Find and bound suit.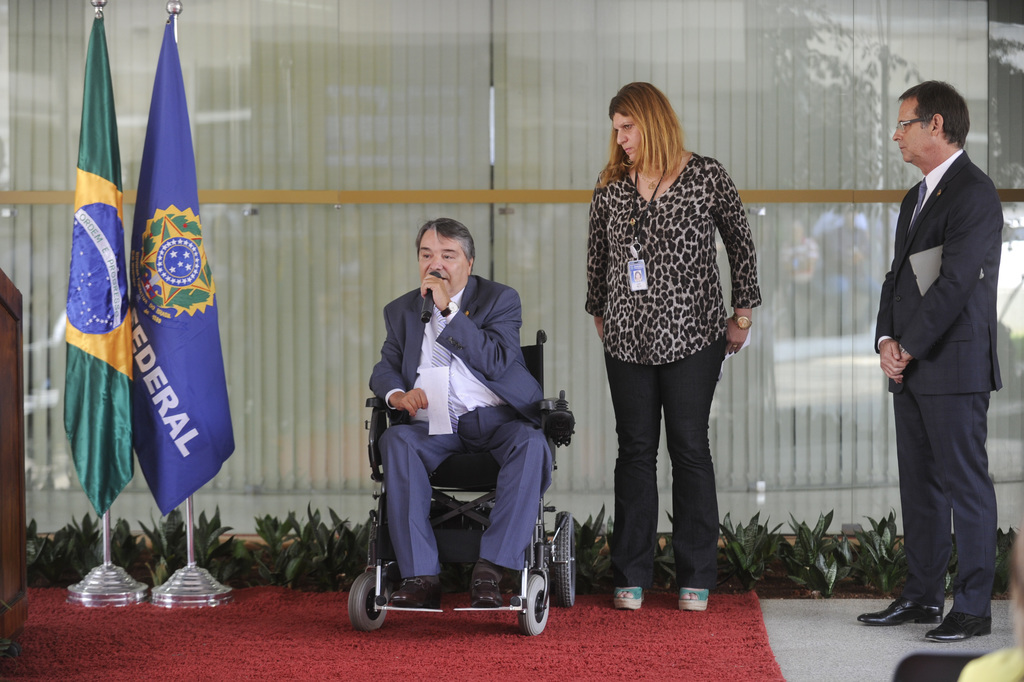
Bound: 872:147:1007:619.
